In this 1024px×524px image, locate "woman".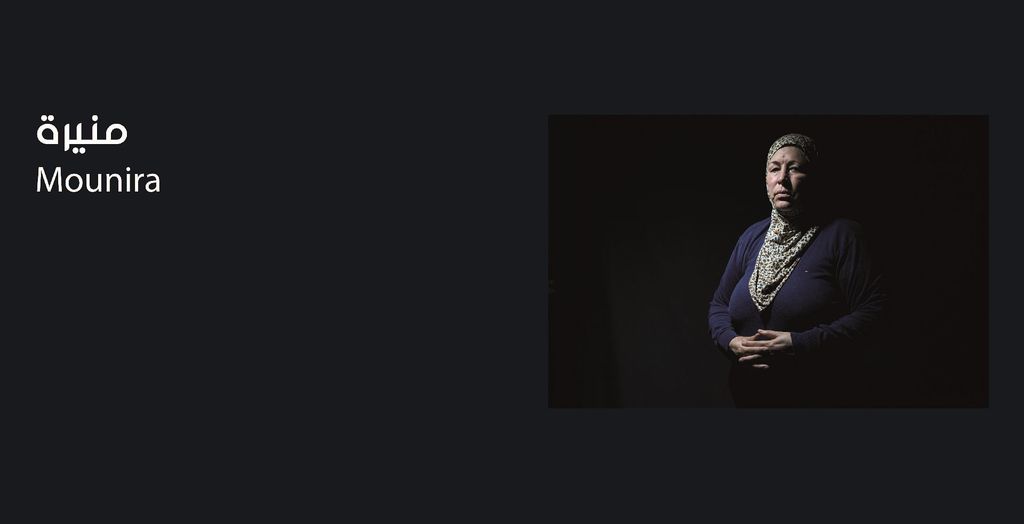
Bounding box: x1=708 y1=129 x2=895 y2=413.
